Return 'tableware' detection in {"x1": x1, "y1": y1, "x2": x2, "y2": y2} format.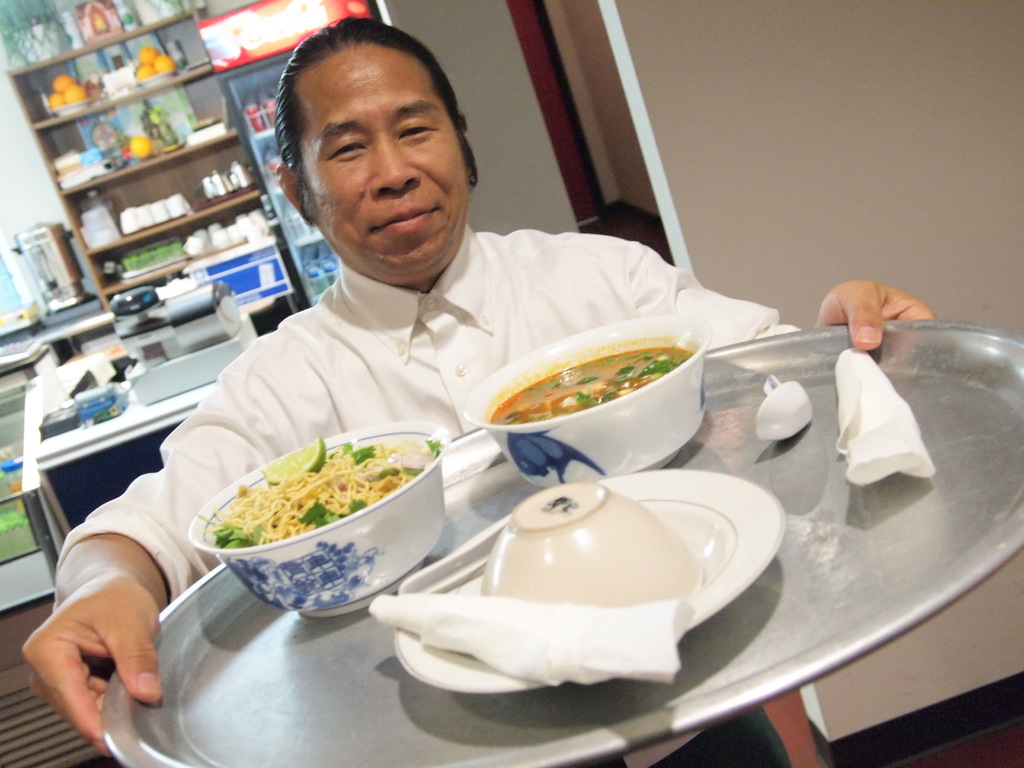
{"x1": 468, "y1": 314, "x2": 714, "y2": 490}.
